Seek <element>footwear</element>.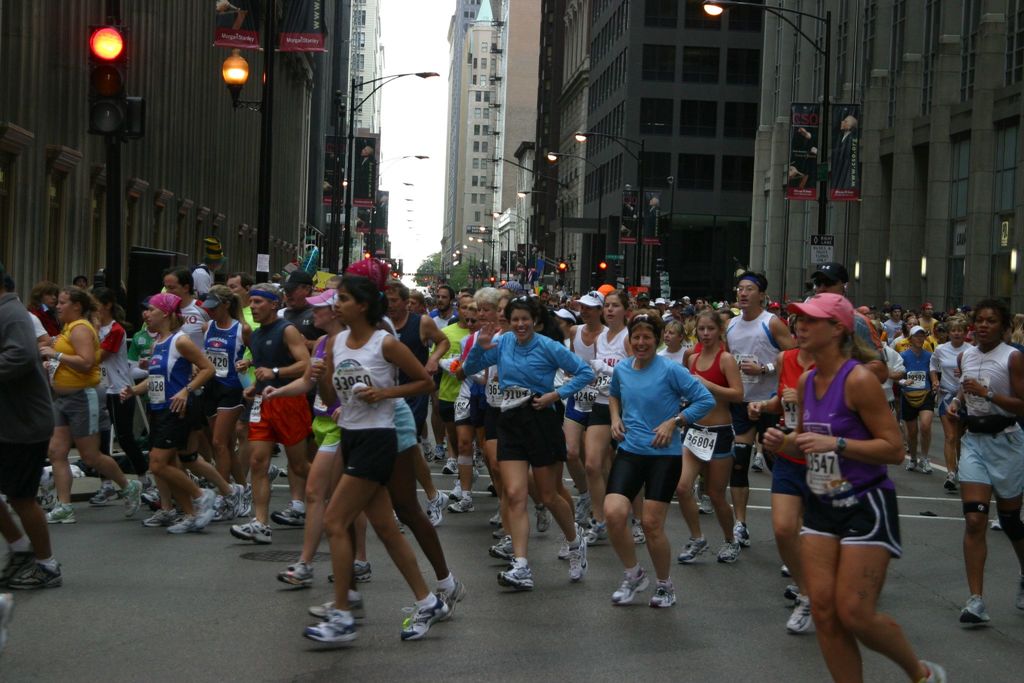
(778, 562, 788, 577).
